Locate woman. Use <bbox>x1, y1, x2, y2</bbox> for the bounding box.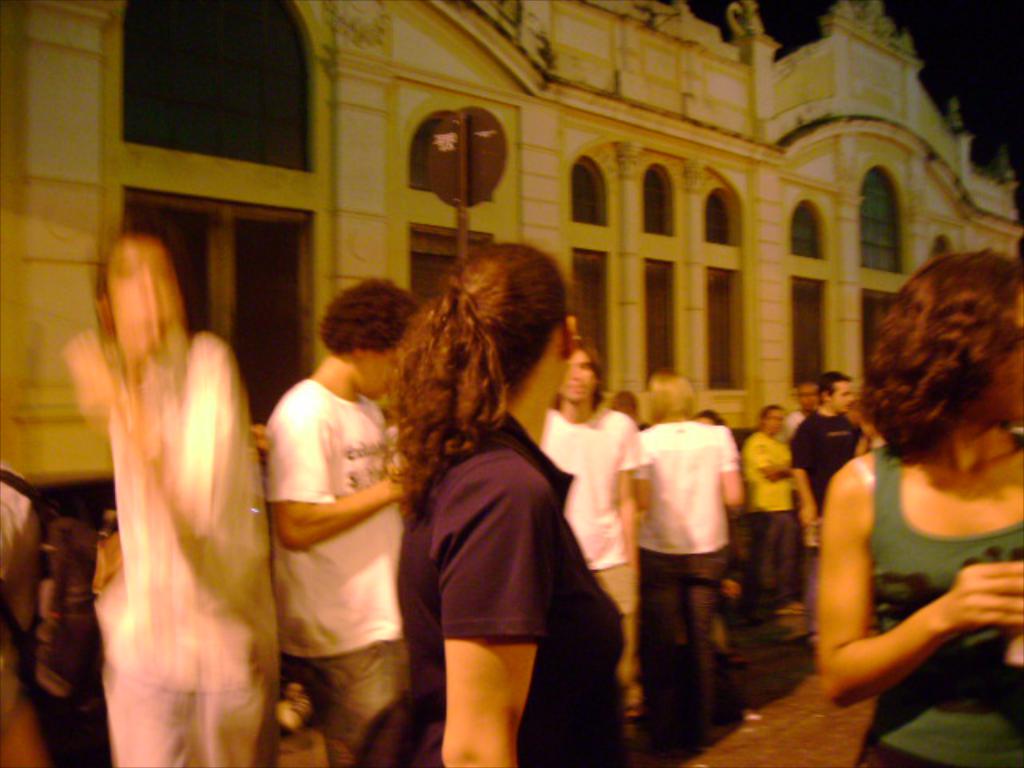
<bbox>637, 354, 742, 742</bbox>.
